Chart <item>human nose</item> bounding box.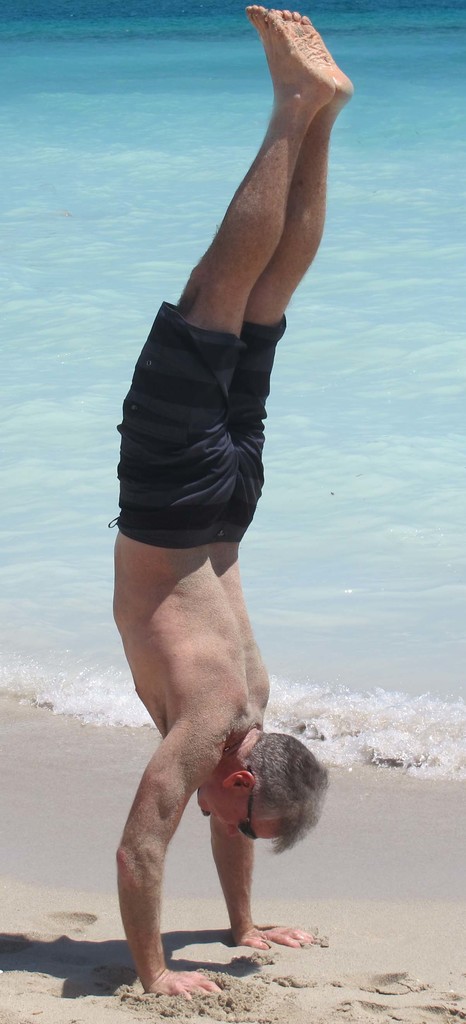
Charted: [left=224, top=828, right=238, bottom=835].
